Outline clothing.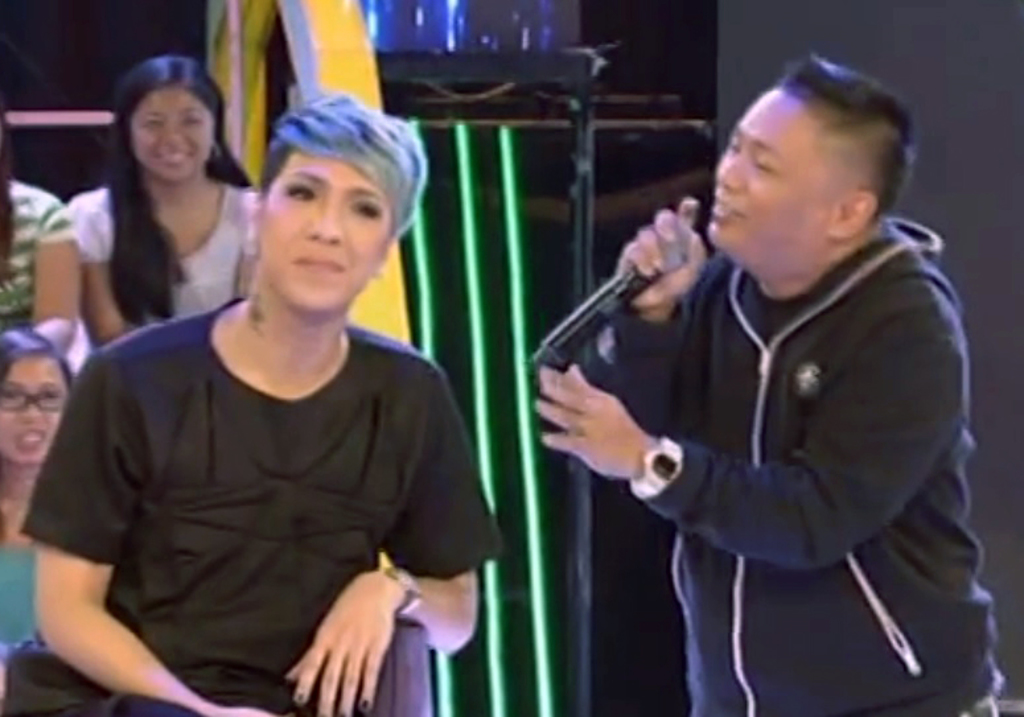
Outline: [x1=580, y1=210, x2=1003, y2=716].
